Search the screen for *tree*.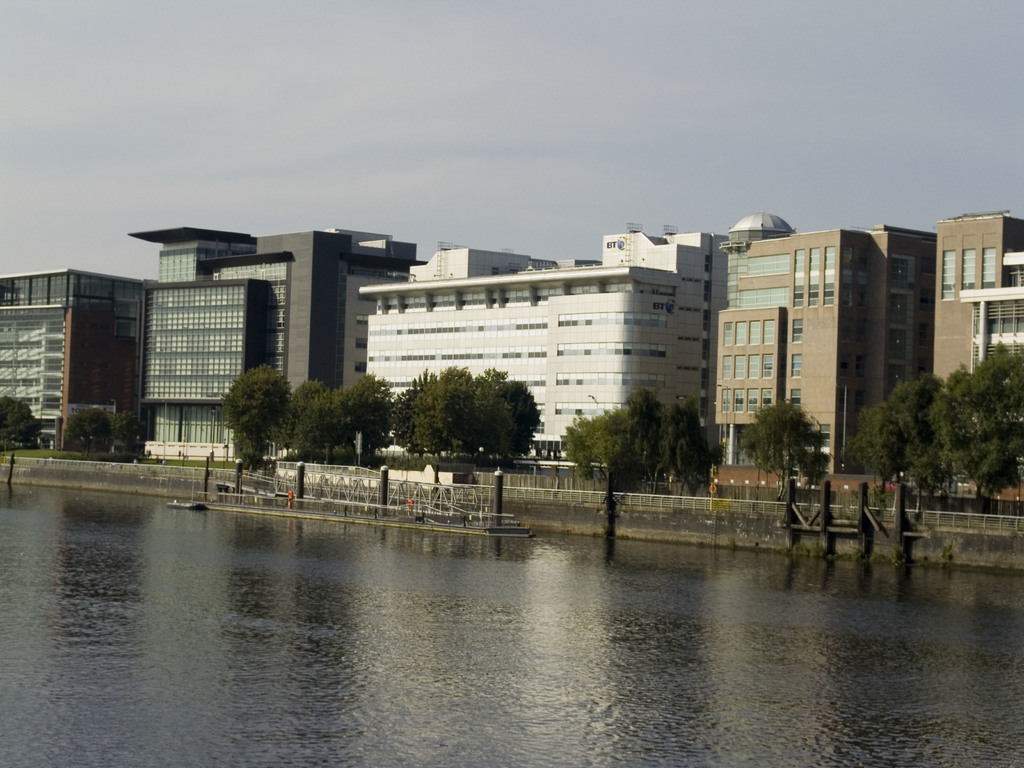
Found at bbox(396, 365, 440, 459).
